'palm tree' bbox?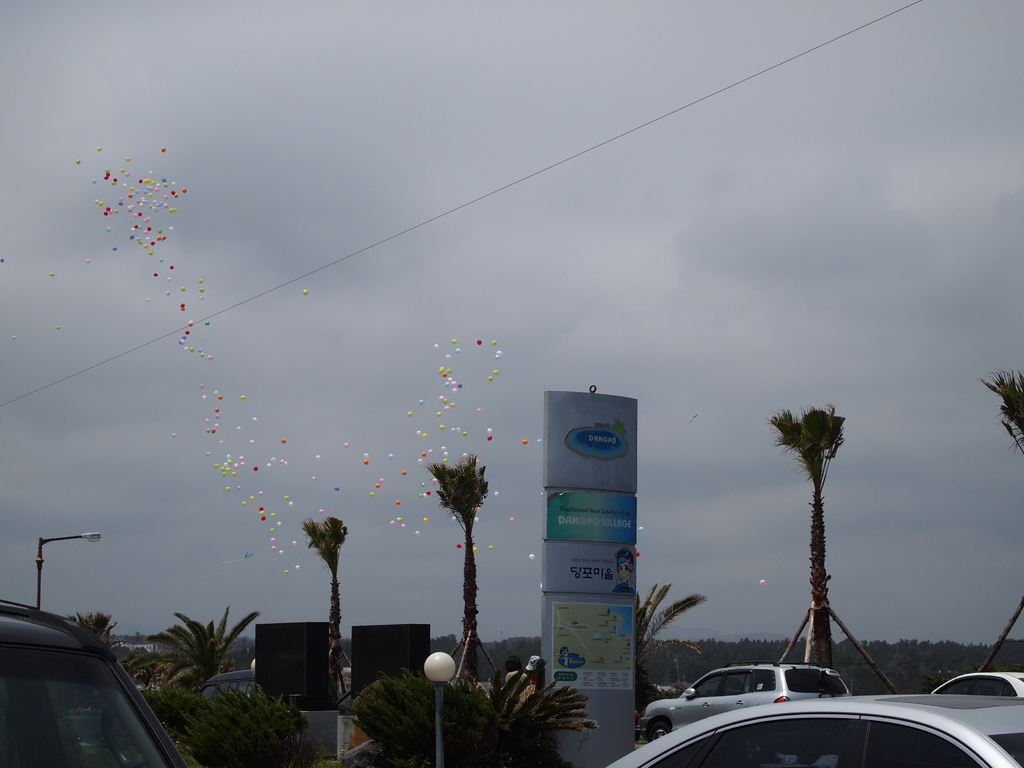
region(769, 397, 852, 669)
